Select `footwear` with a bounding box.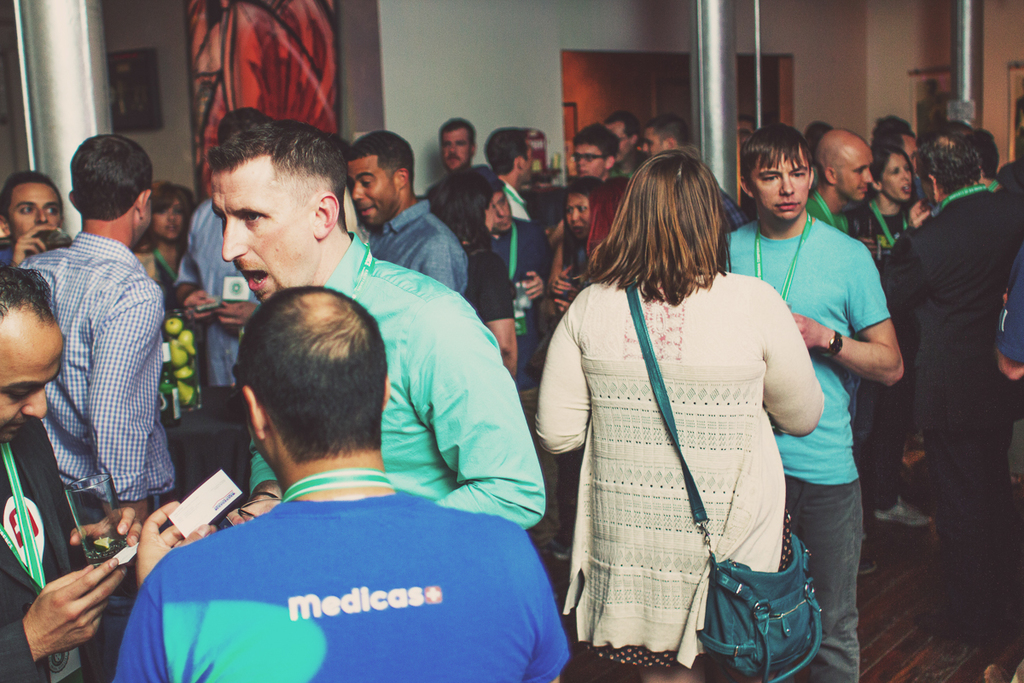
bbox=[877, 497, 933, 528].
